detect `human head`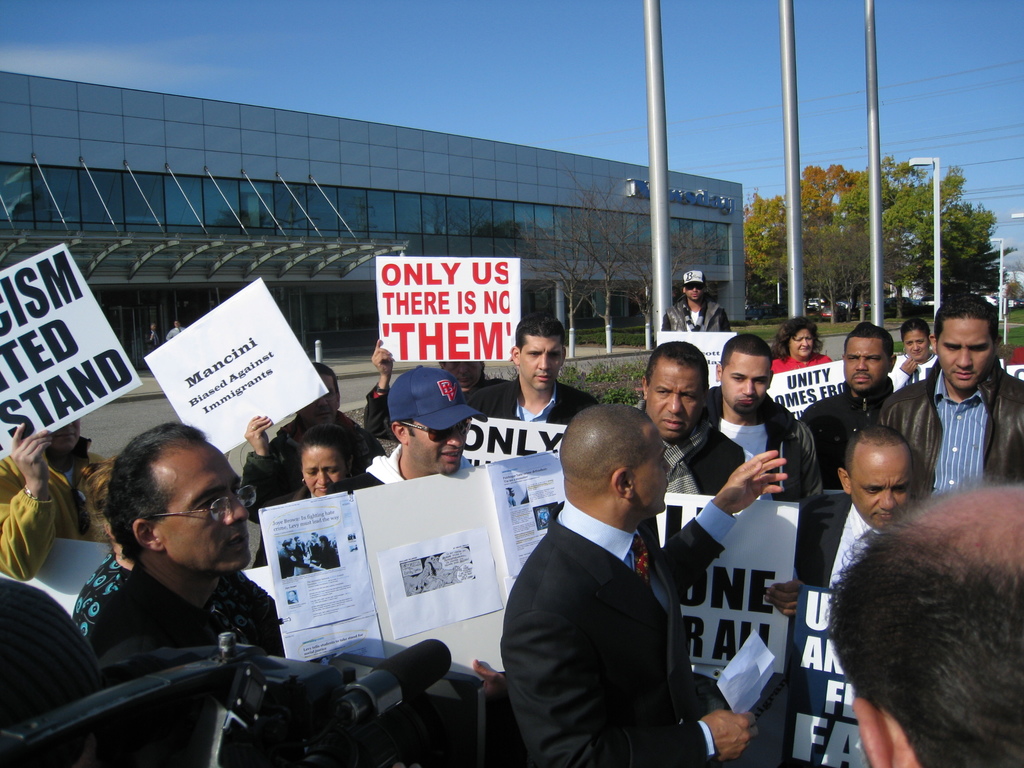
{"x1": 437, "y1": 359, "x2": 486, "y2": 389}
